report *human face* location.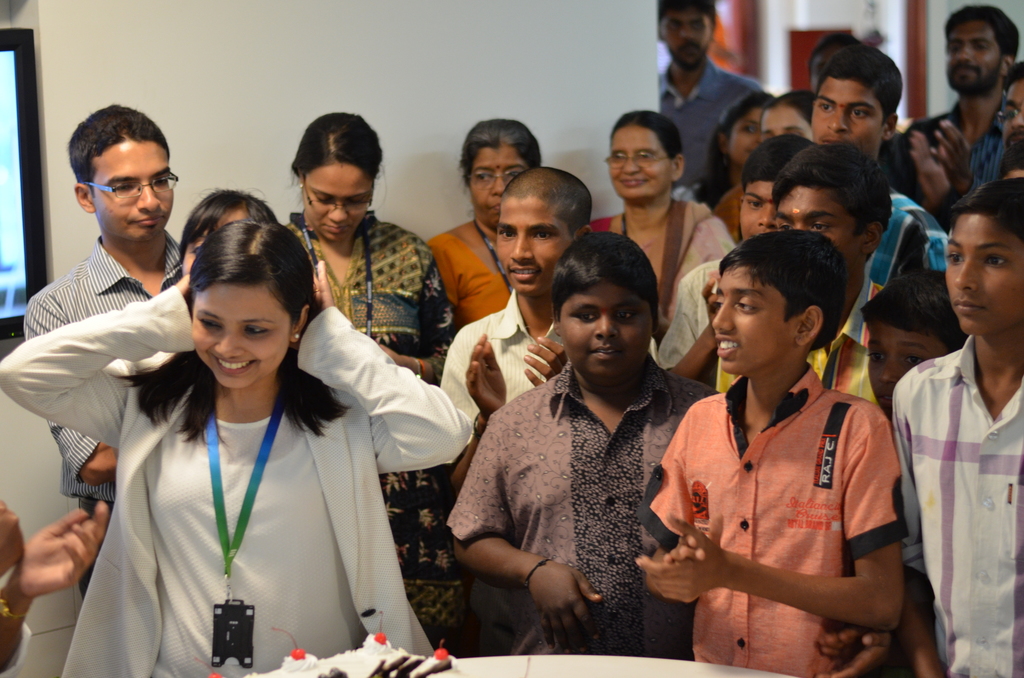
Report: l=188, t=280, r=289, b=382.
